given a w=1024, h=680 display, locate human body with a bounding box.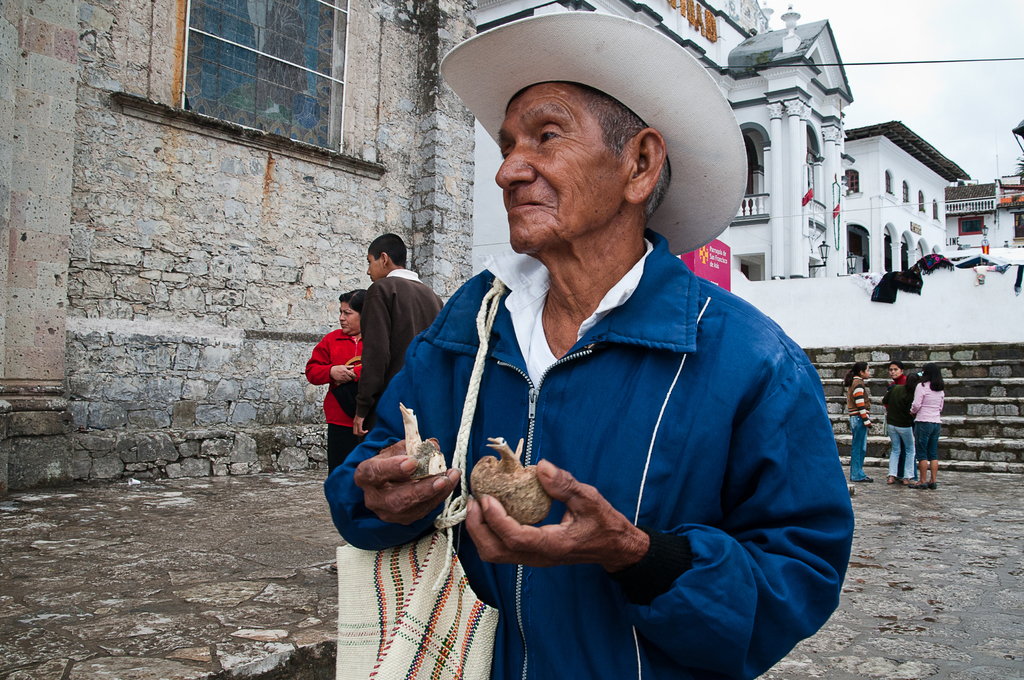
Located: [x1=884, y1=383, x2=918, y2=485].
